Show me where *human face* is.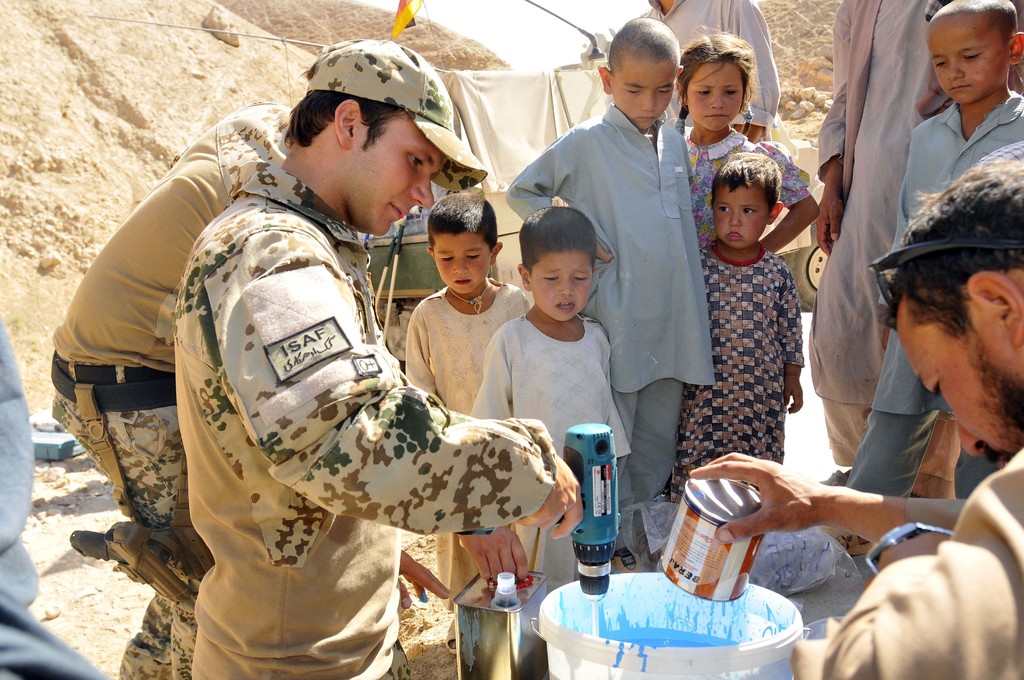
*human face* is at <box>687,61,742,131</box>.
